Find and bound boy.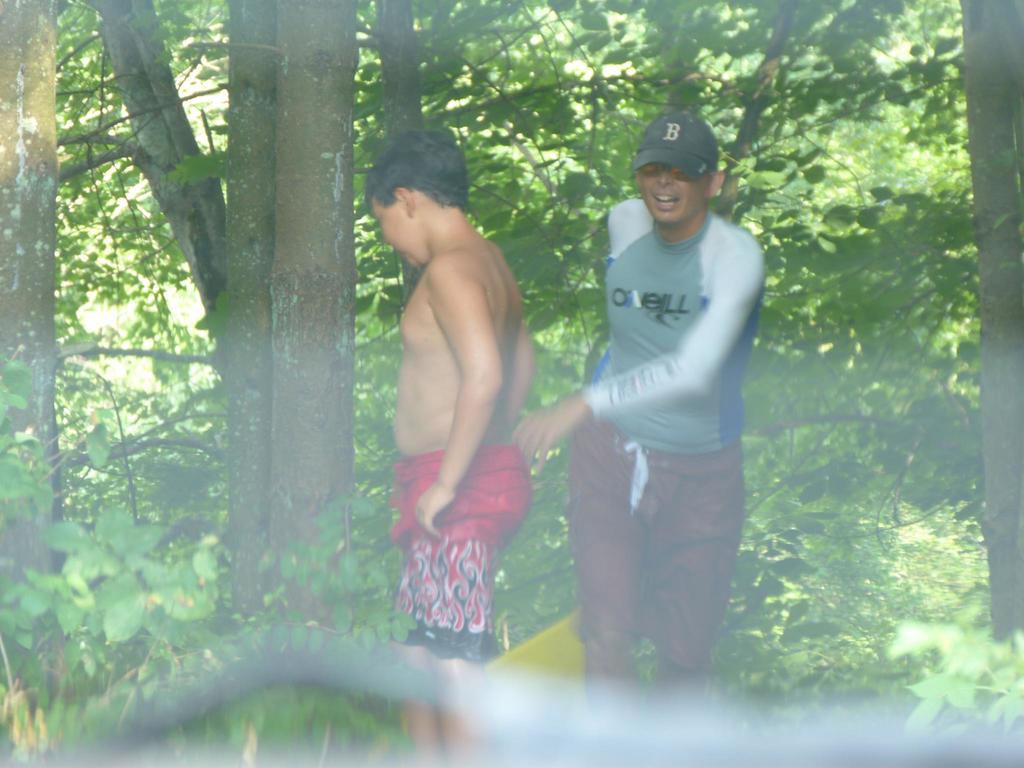
Bound: {"left": 350, "top": 127, "right": 543, "bottom": 767}.
